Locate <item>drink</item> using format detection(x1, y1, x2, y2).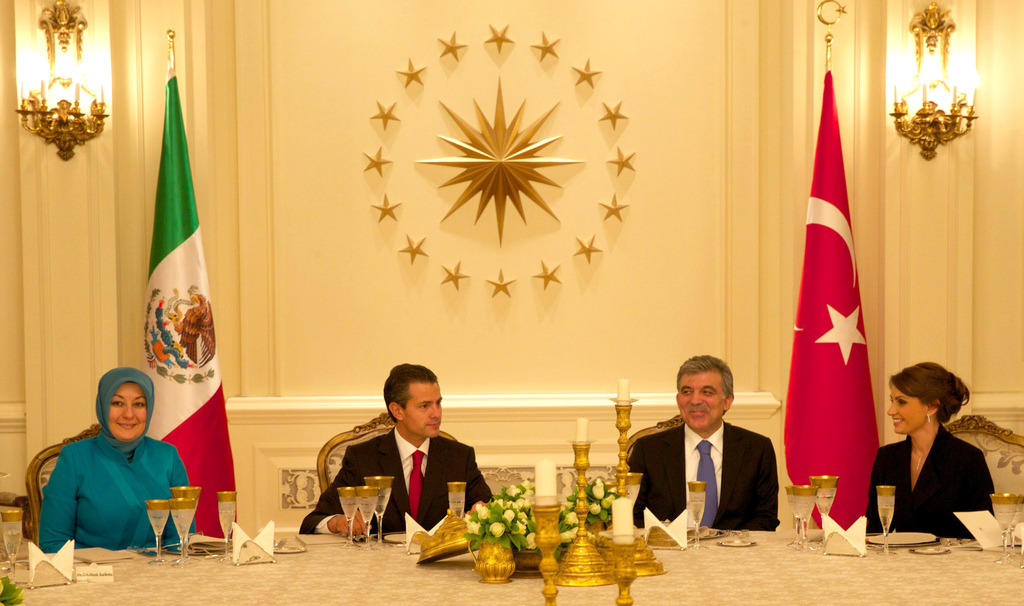
detection(367, 477, 395, 546).
